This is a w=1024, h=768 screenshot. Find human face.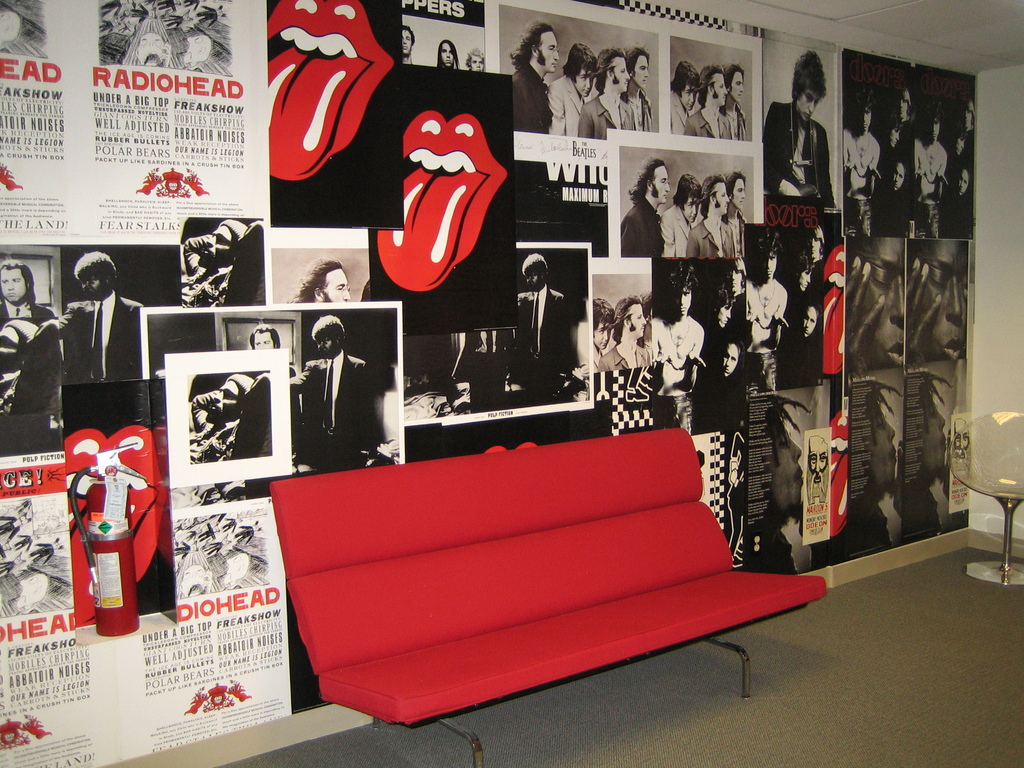
Bounding box: 527 268 544 286.
